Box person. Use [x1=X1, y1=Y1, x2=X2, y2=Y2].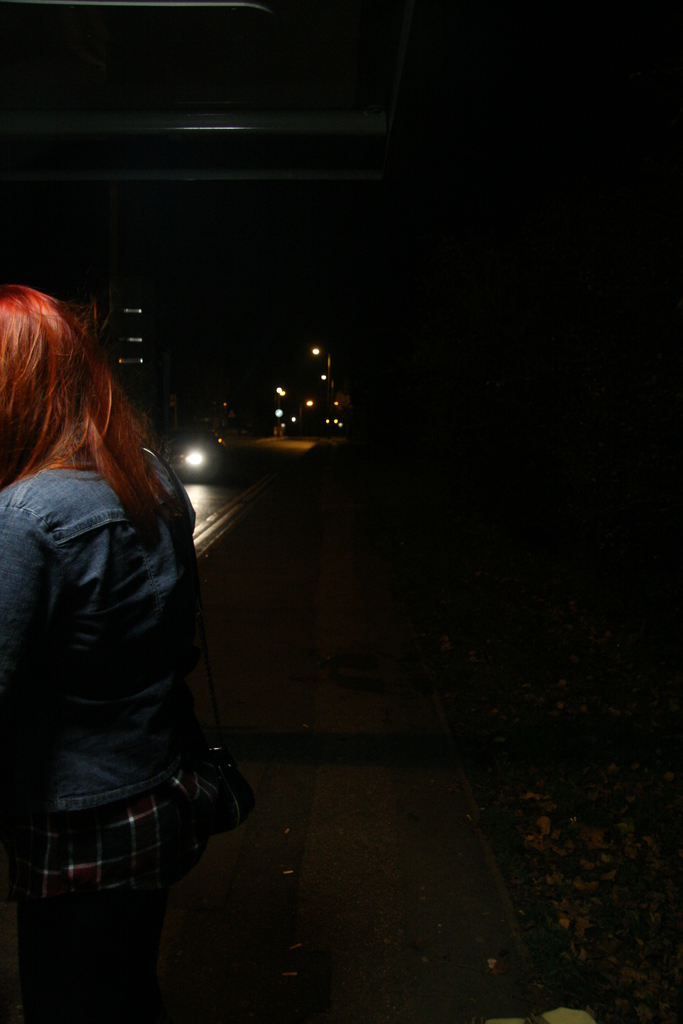
[x1=0, y1=282, x2=231, y2=1023].
